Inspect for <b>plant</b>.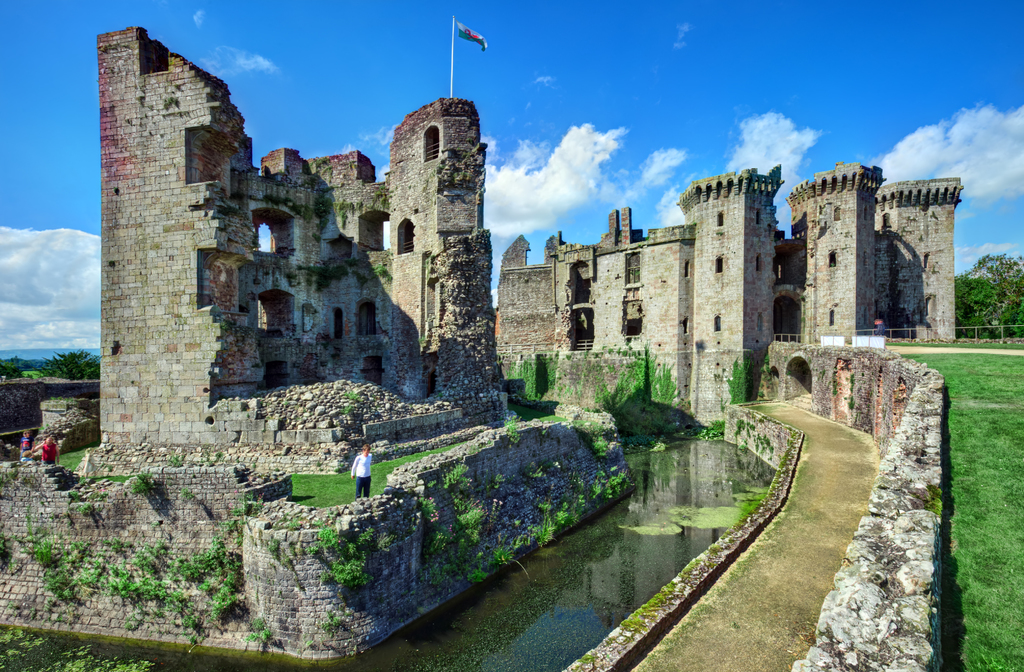
Inspection: region(468, 570, 488, 582).
